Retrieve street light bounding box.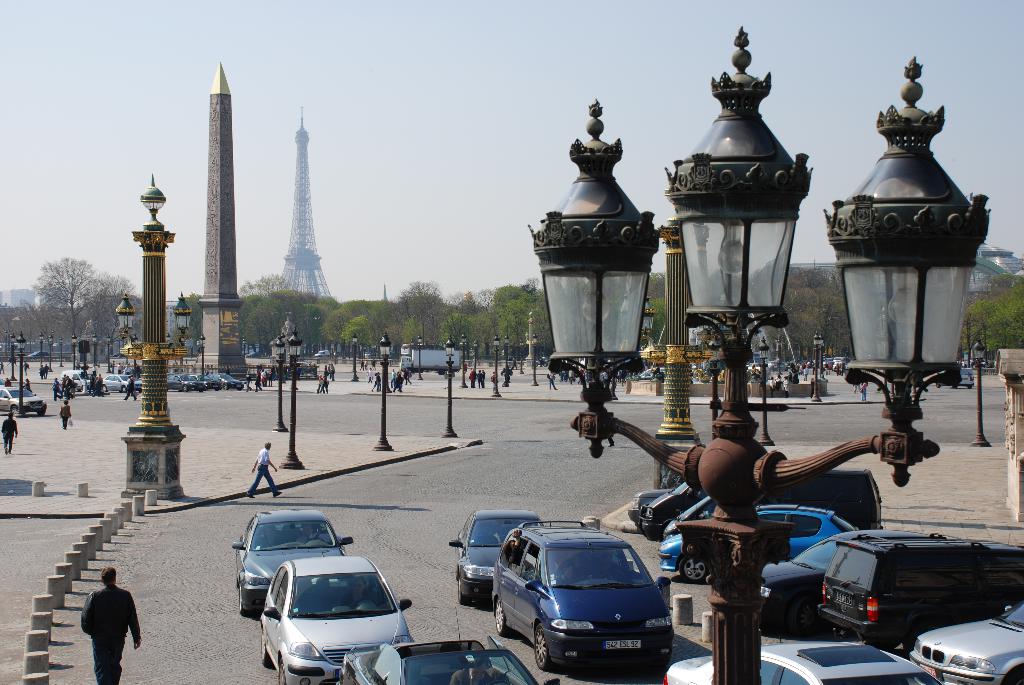
Bounding box: (417,333,420,379).
